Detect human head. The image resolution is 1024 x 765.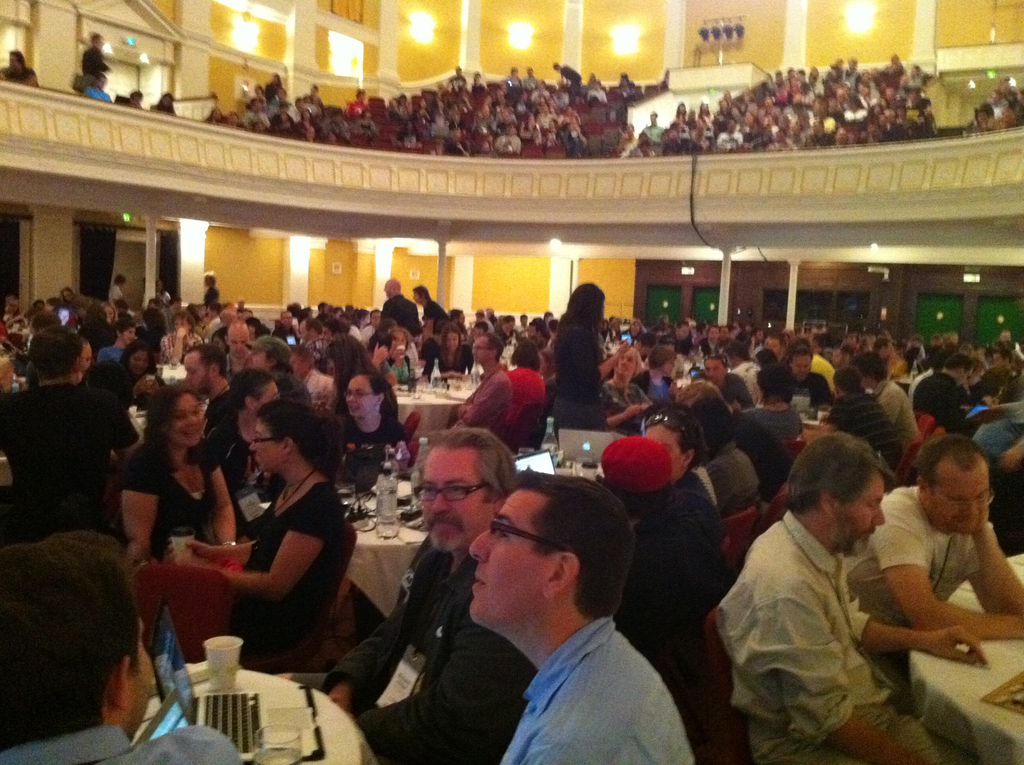
(x1=915, y1=435, x2=988, y2=533).
